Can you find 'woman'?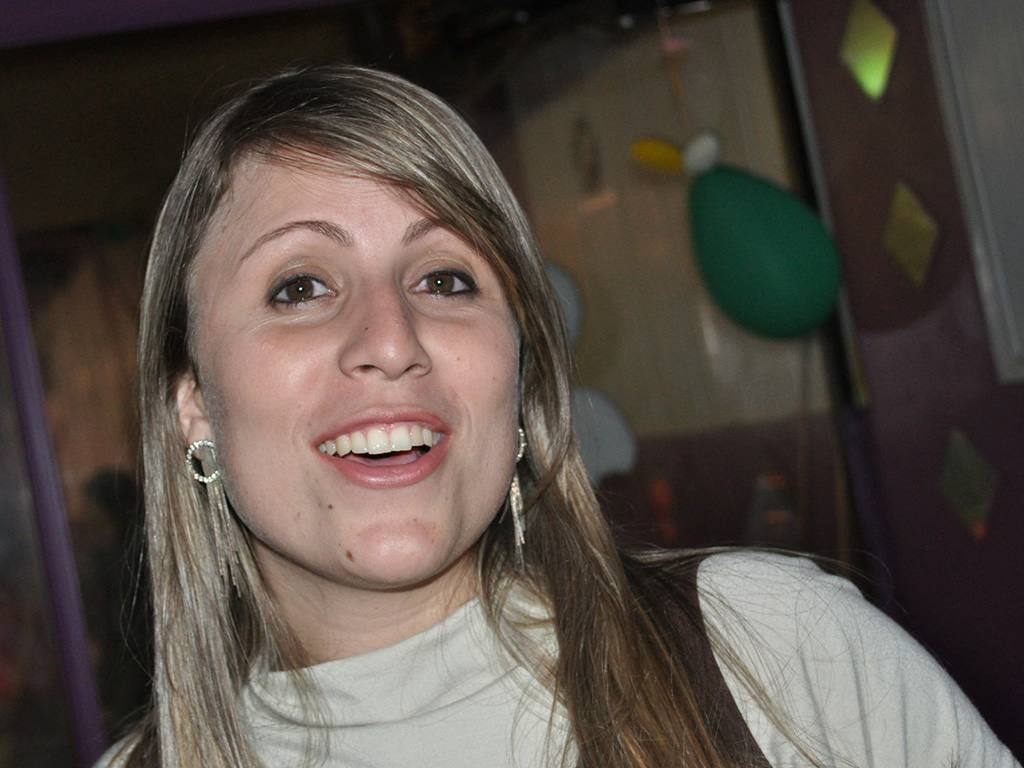
Yes, bounding box: 112 75 921 756.
